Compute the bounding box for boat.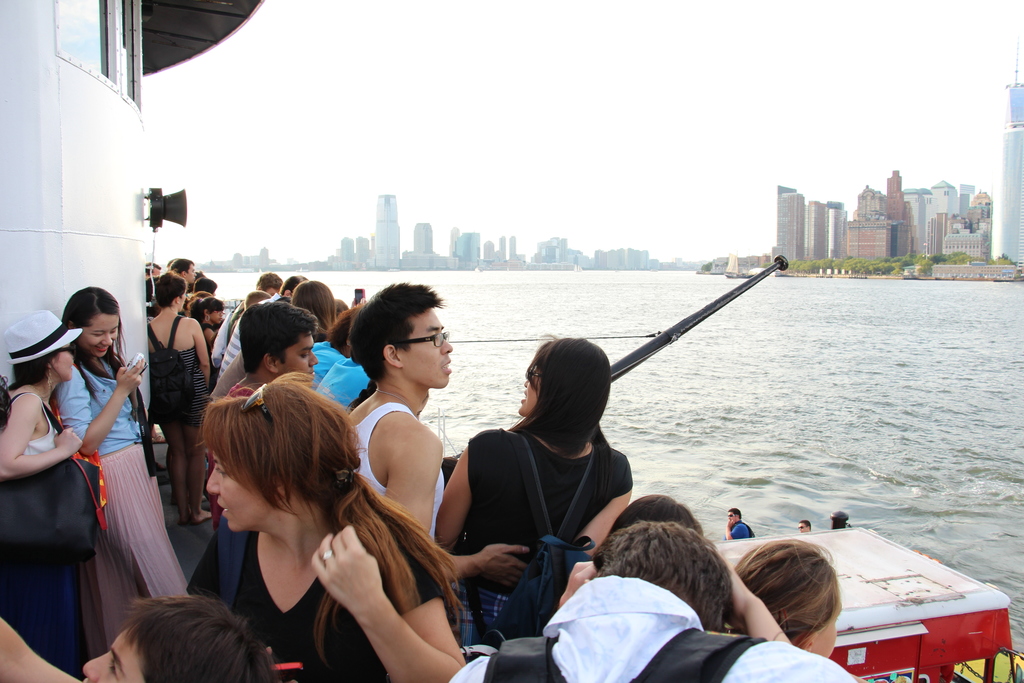
0, 0, 1023, 682.
